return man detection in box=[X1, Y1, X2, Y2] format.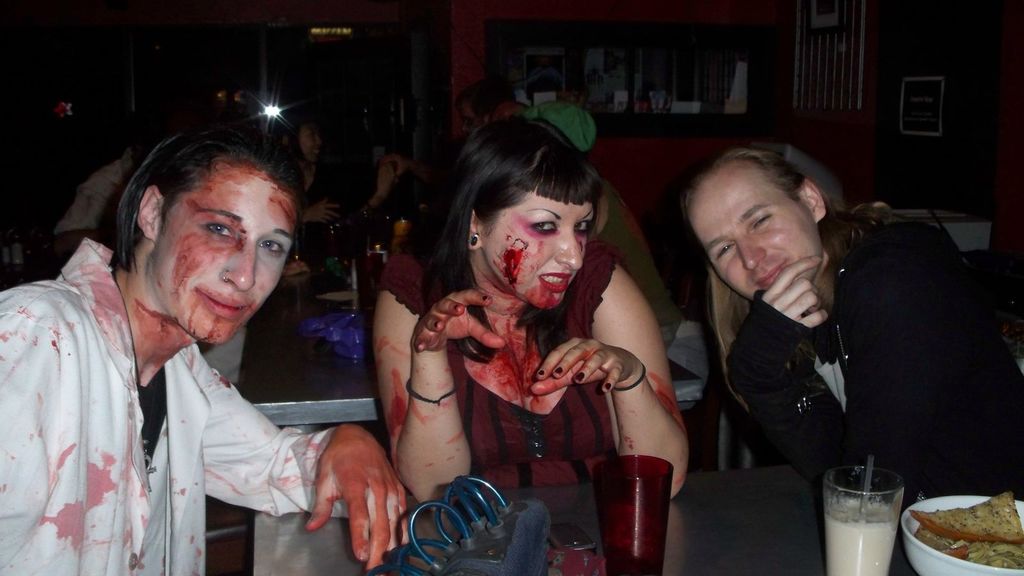
box=[680, 147, 1023, 497].
